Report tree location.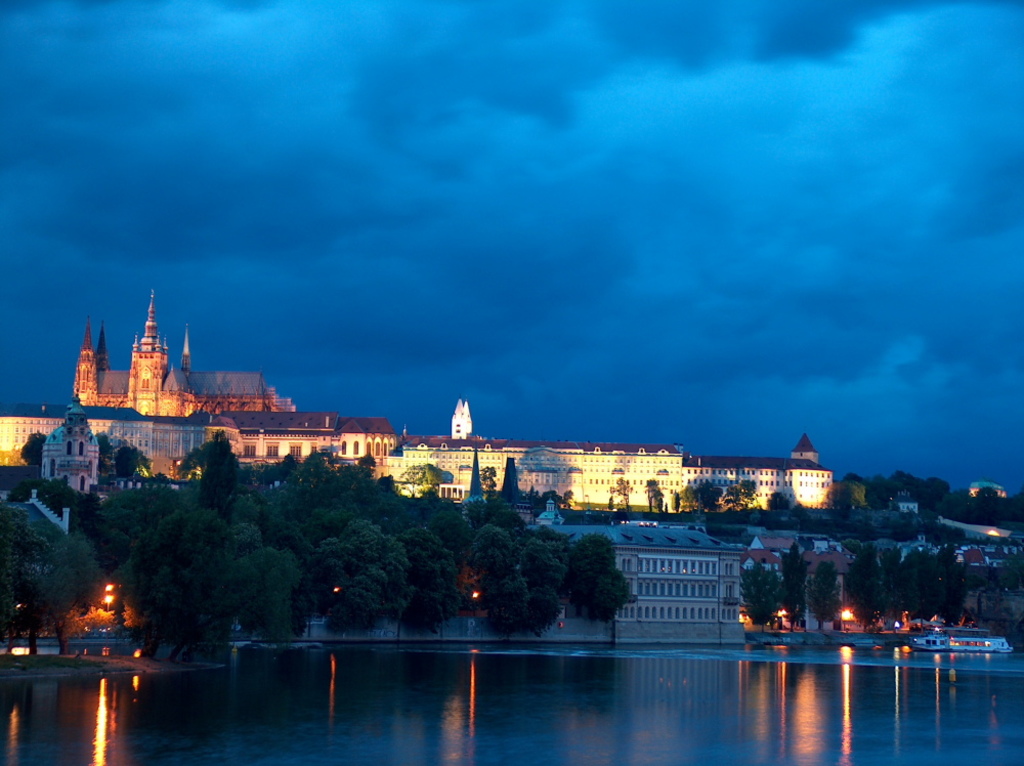
Report: {"x1": 687, "y1": 472, "x2": 725, "y2": 512}.
